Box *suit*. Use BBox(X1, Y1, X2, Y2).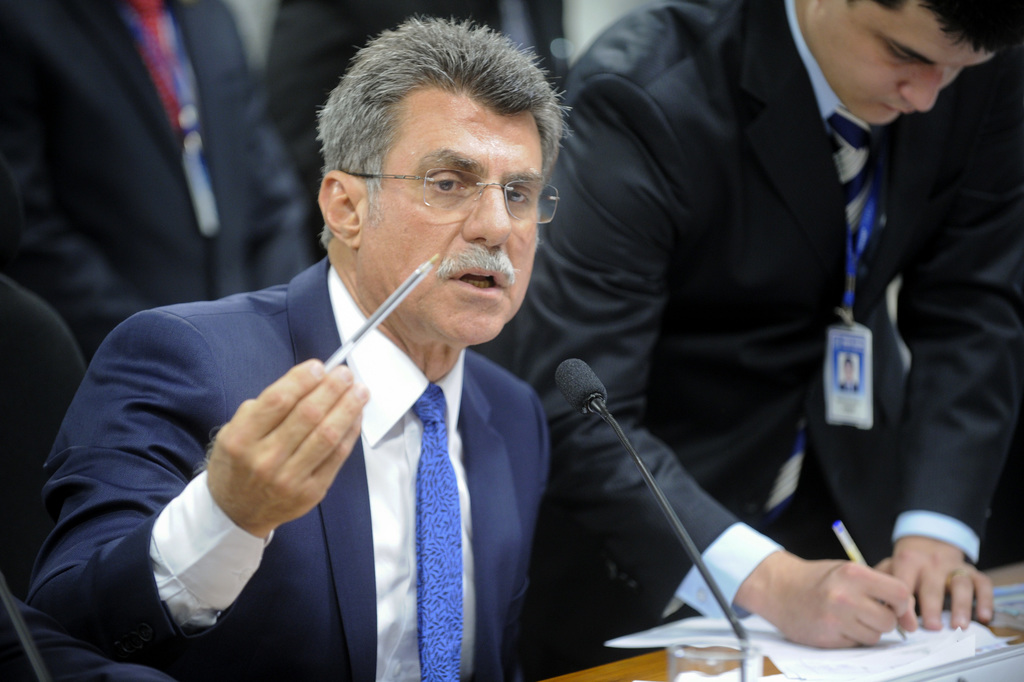
BBox(0, 0, 304, 369).
